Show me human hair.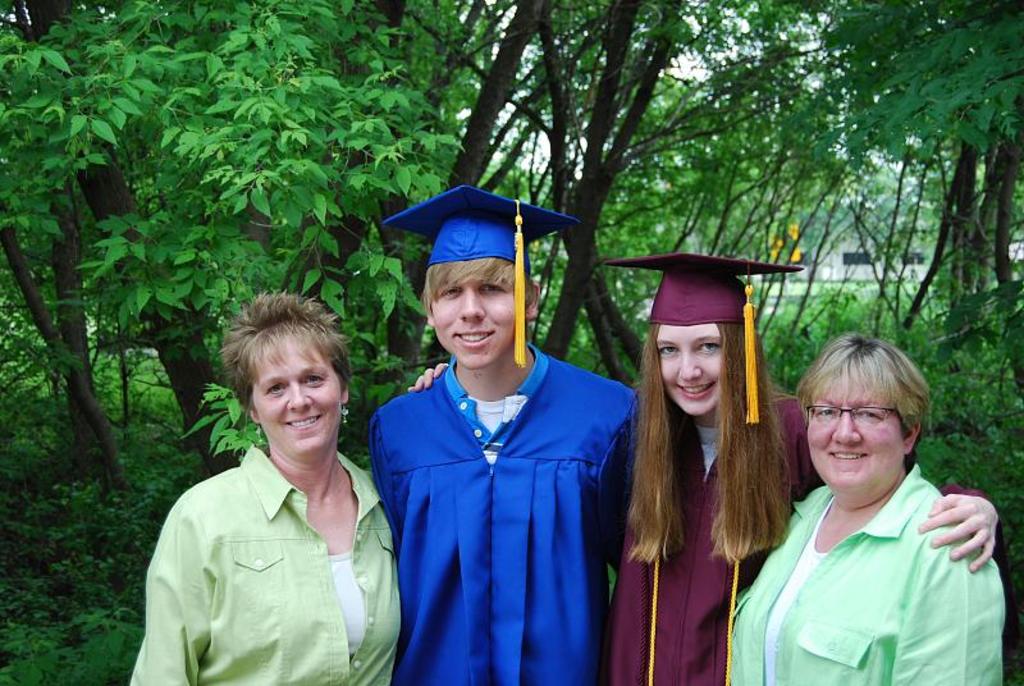
human hair is here: <bbox>219, 292, 351, 419</bbox>.
